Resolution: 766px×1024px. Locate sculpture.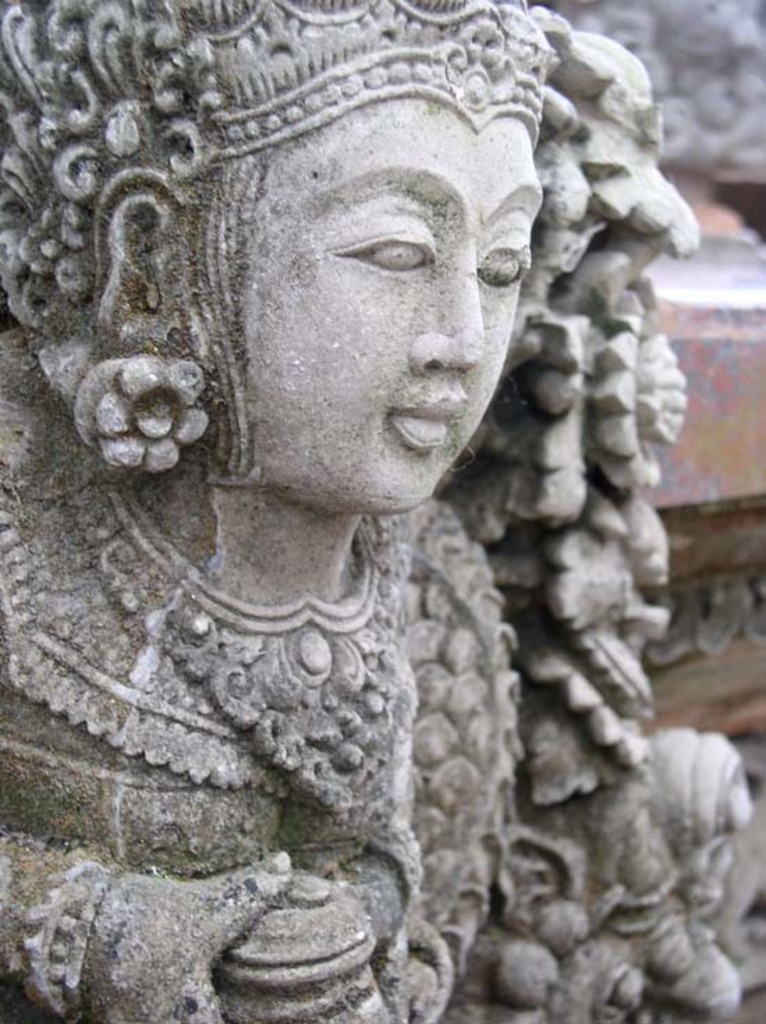
x1=70 y1=17 x2=694 y2=959.
